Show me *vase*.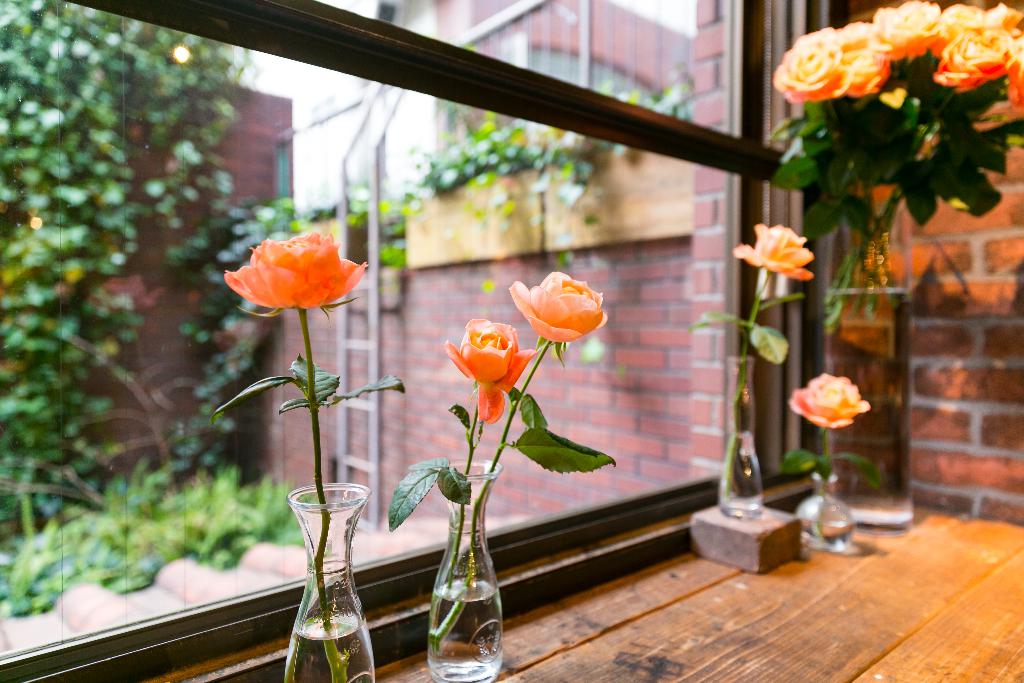
*vase* is here: bbox=(821, 283, 911, 536).
